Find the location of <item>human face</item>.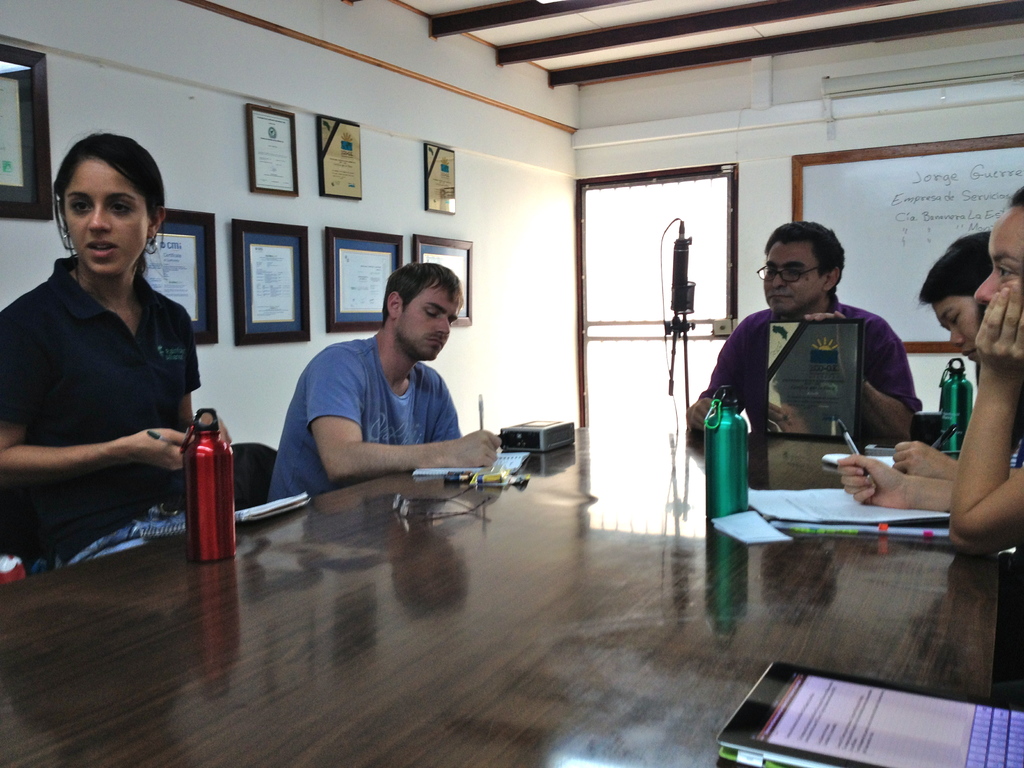
Location: 968, 196, 1023, 307.
